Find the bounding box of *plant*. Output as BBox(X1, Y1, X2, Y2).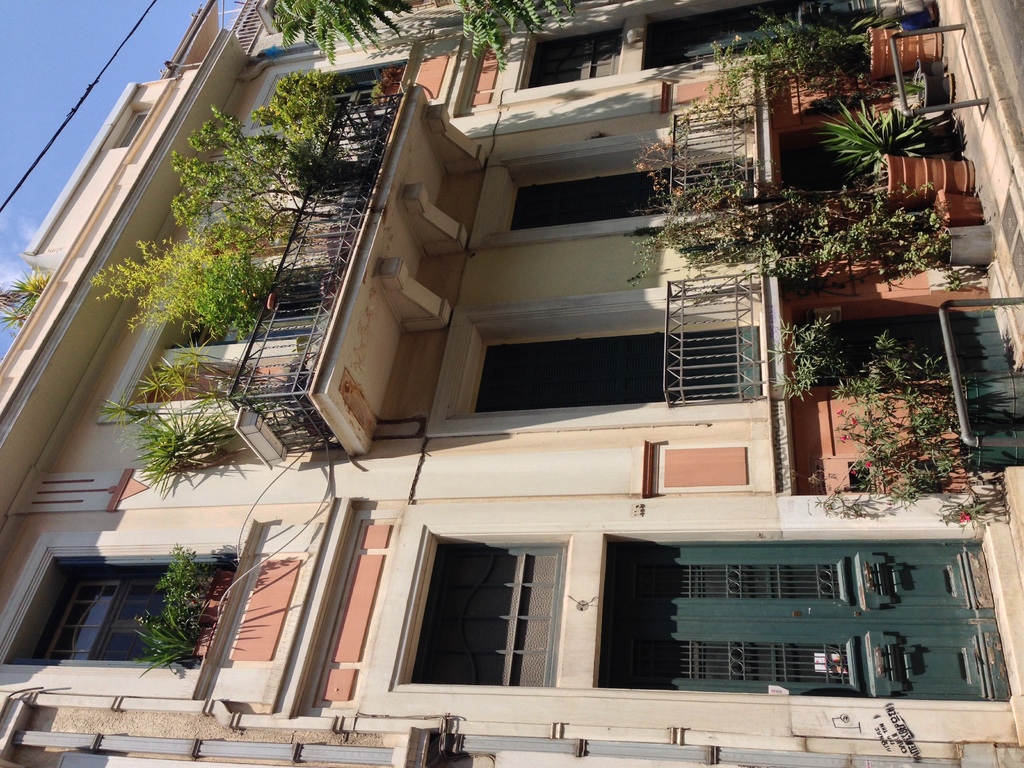
BBox(173, 239, 356, 338).
